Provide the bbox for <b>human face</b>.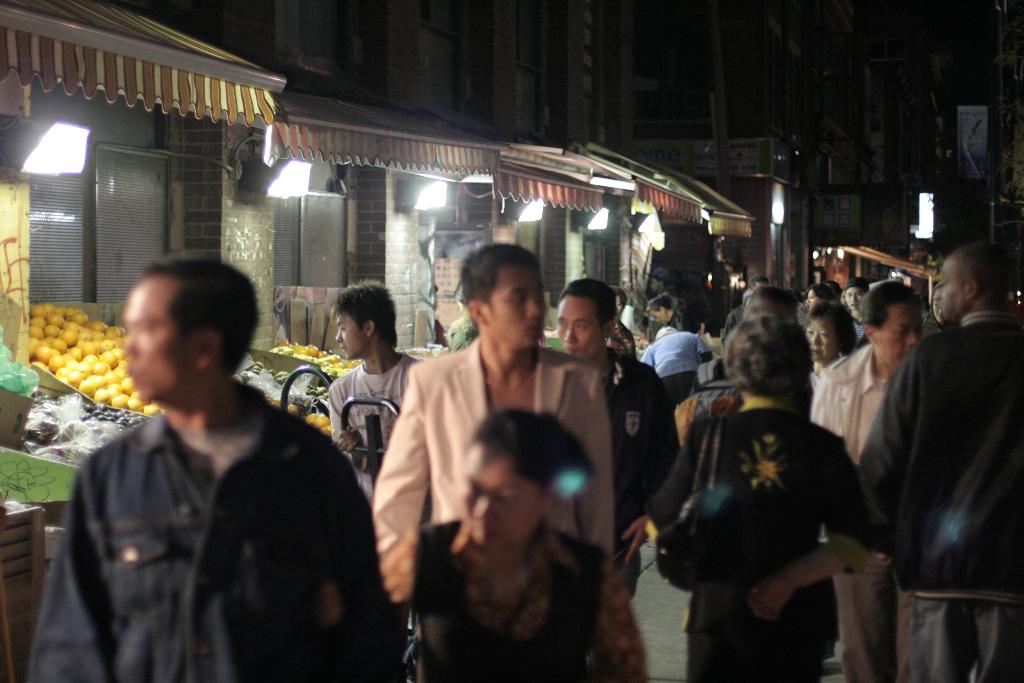
crop(804, 315, 836, 361).
